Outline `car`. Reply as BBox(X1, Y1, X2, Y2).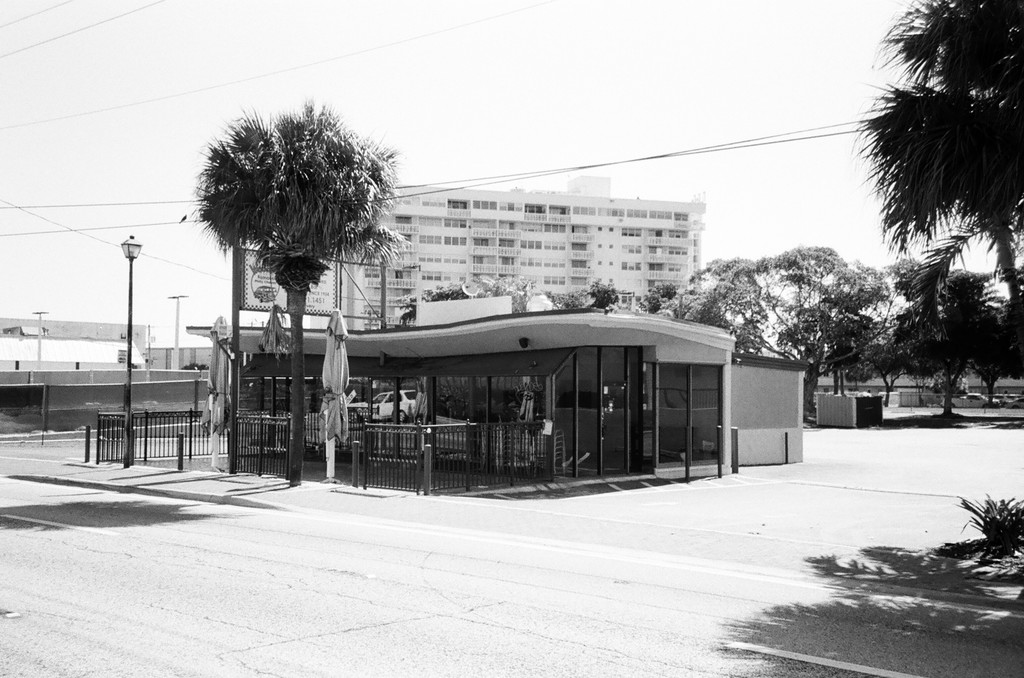
BBox(1004, 397, 1023, 410).
